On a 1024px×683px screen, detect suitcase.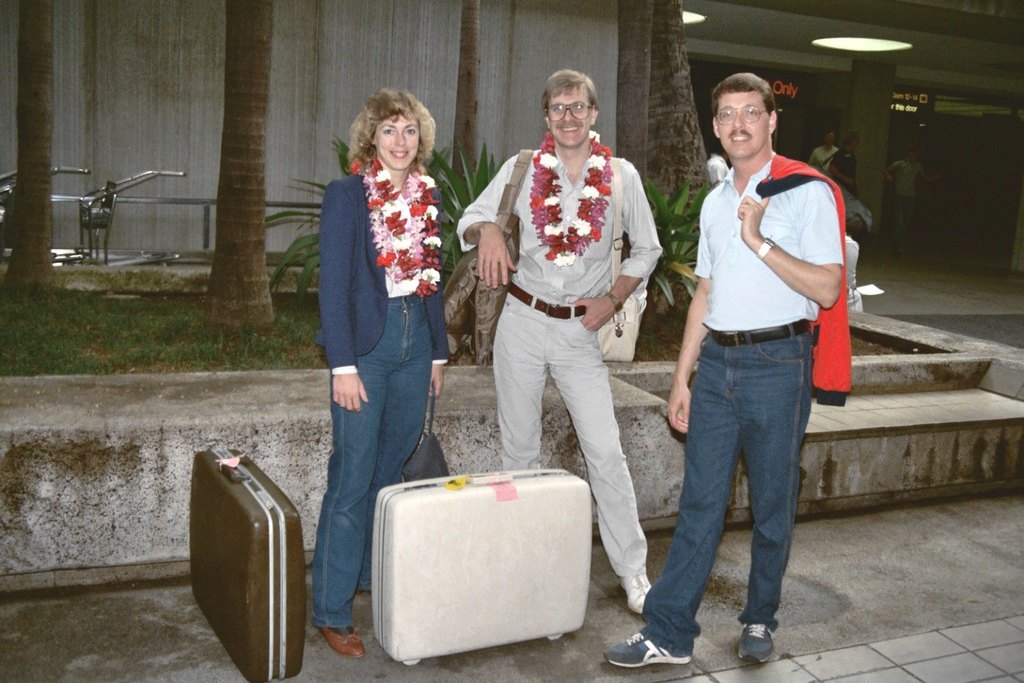
bbox=[188, 449, 307, 682].
